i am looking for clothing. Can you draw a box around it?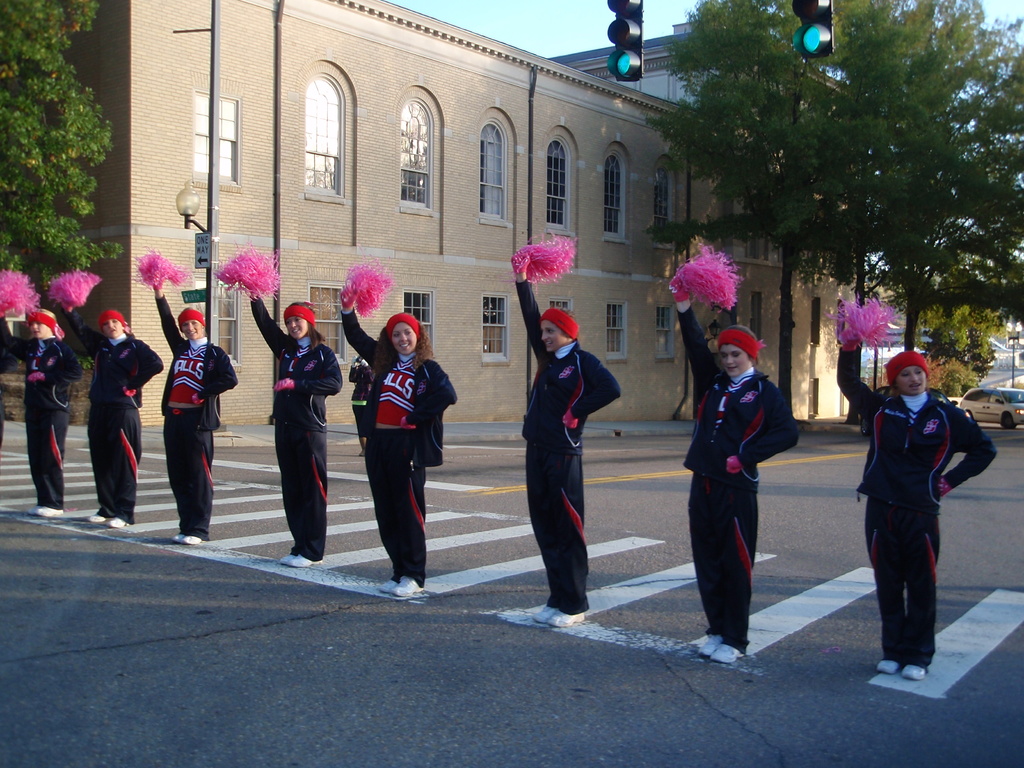
Sure, the bounding box is BBox(60, 304, 165, 522).
